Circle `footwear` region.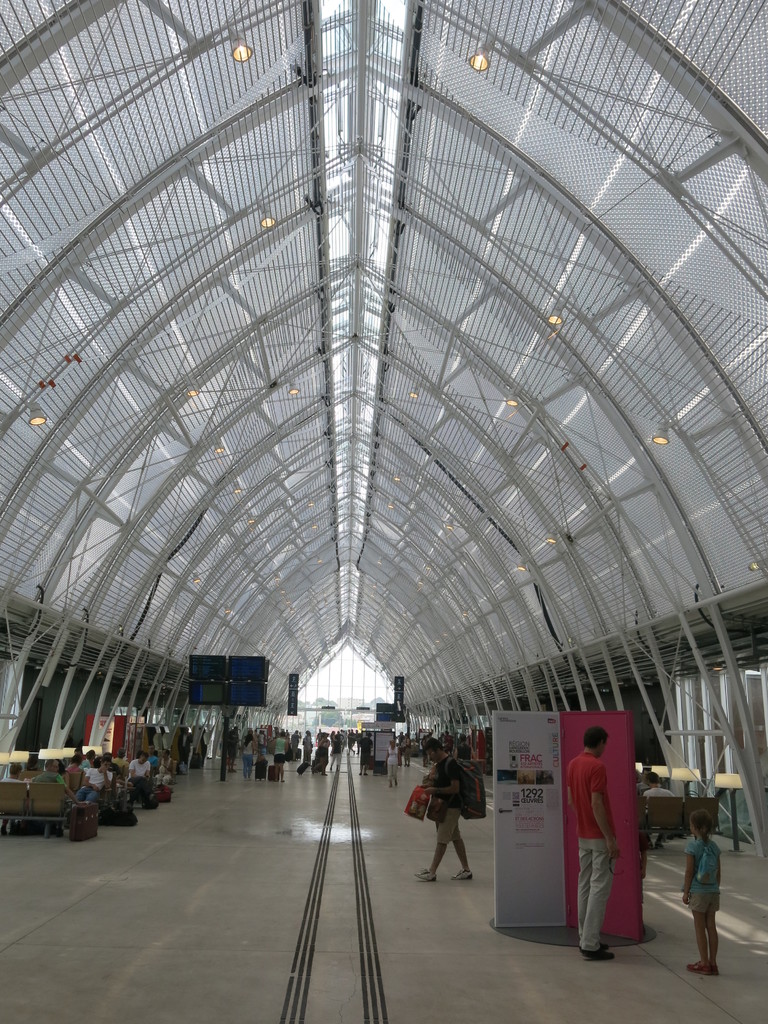
Region: (left=280, top=780, right=287, bottom=781).
